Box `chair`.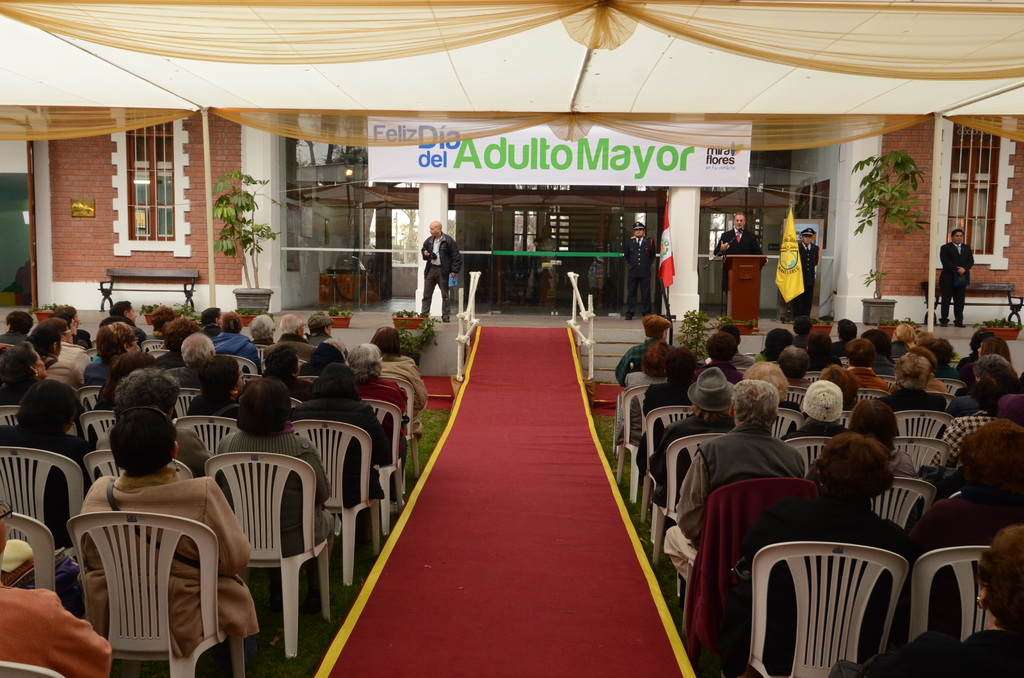
873/410/958/436.
